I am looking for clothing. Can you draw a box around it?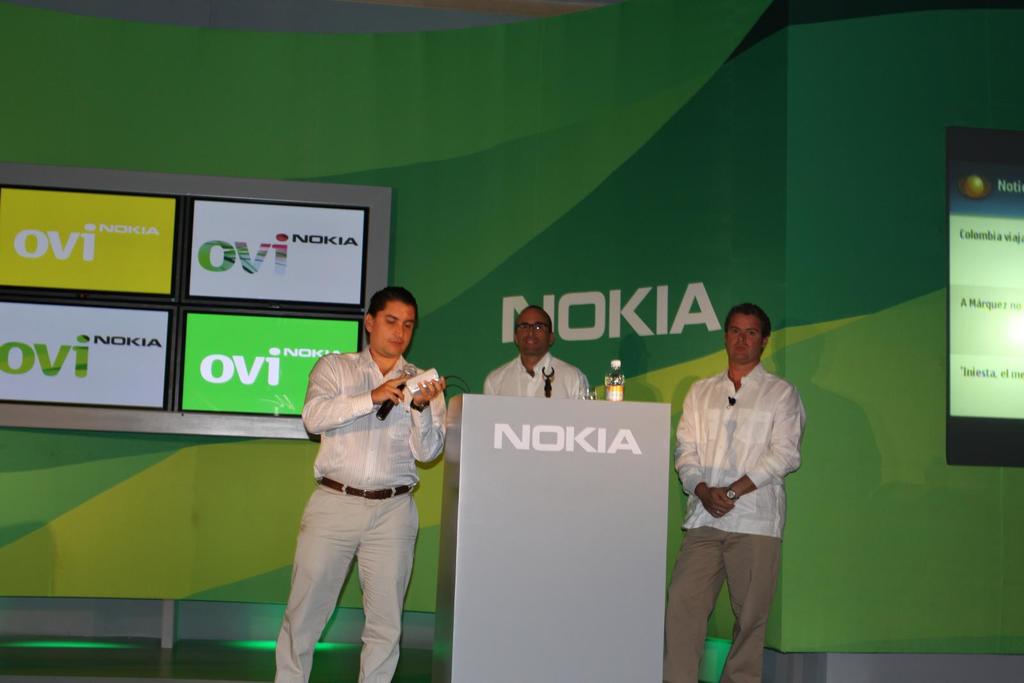
Sure, the bounding box is left=480, top=350, right=589, bottom=399.
